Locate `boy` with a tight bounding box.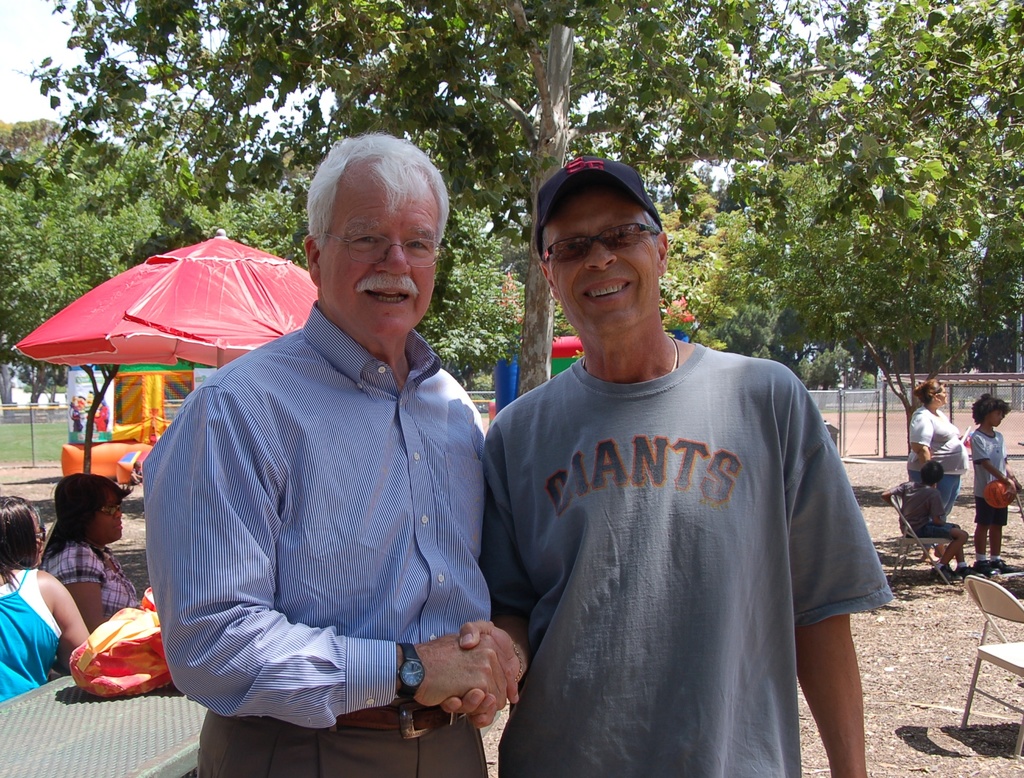
[970,395,1022,576].
